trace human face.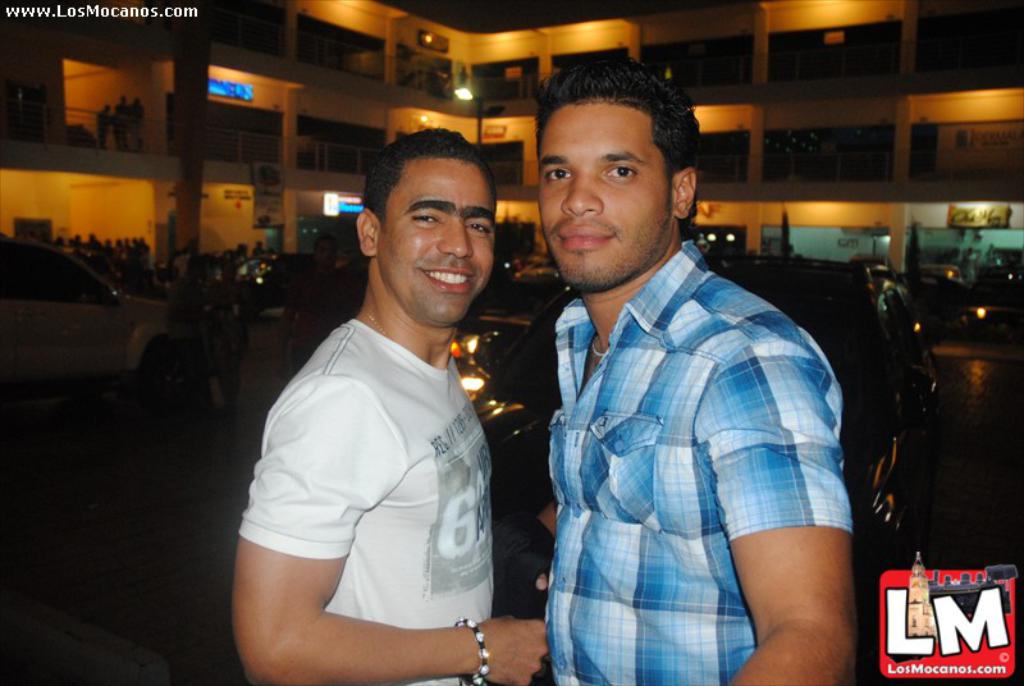
Traced to crop(376, 157, 495, 321).
